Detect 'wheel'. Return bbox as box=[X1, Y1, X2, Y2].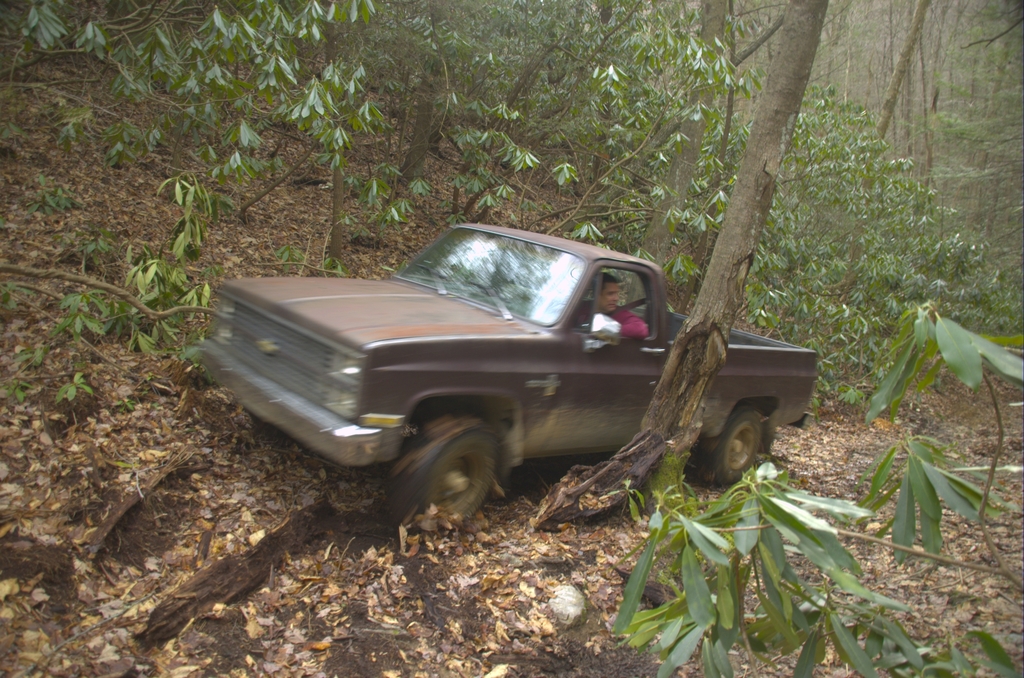
box=[396, 414, 516, 533].
